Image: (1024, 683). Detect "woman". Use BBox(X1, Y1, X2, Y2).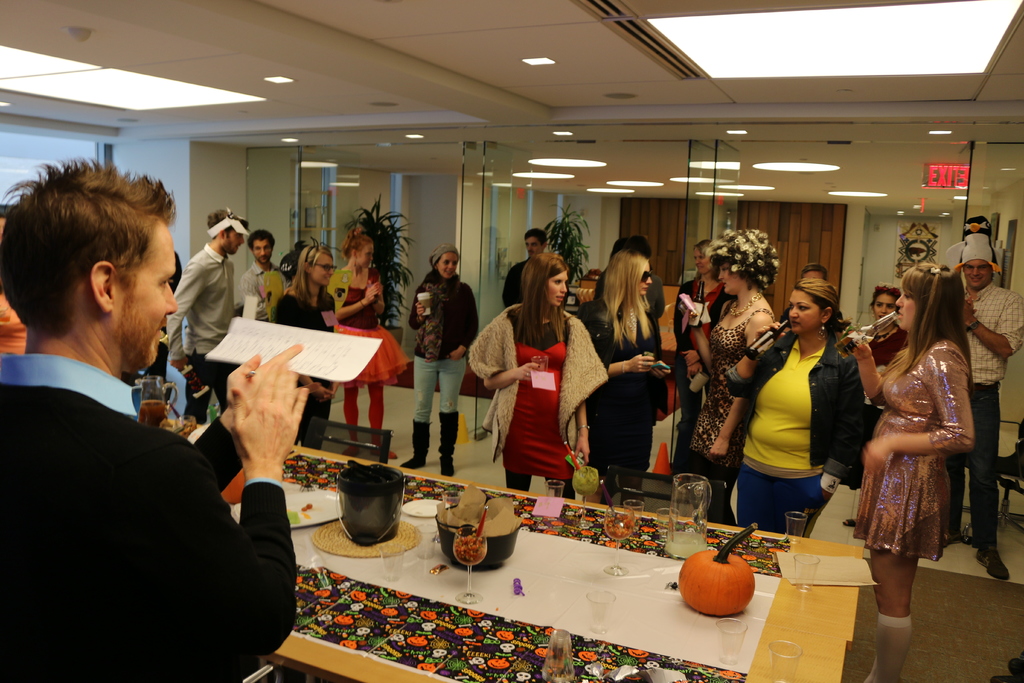
BBox(570, 248, 671, 508).
